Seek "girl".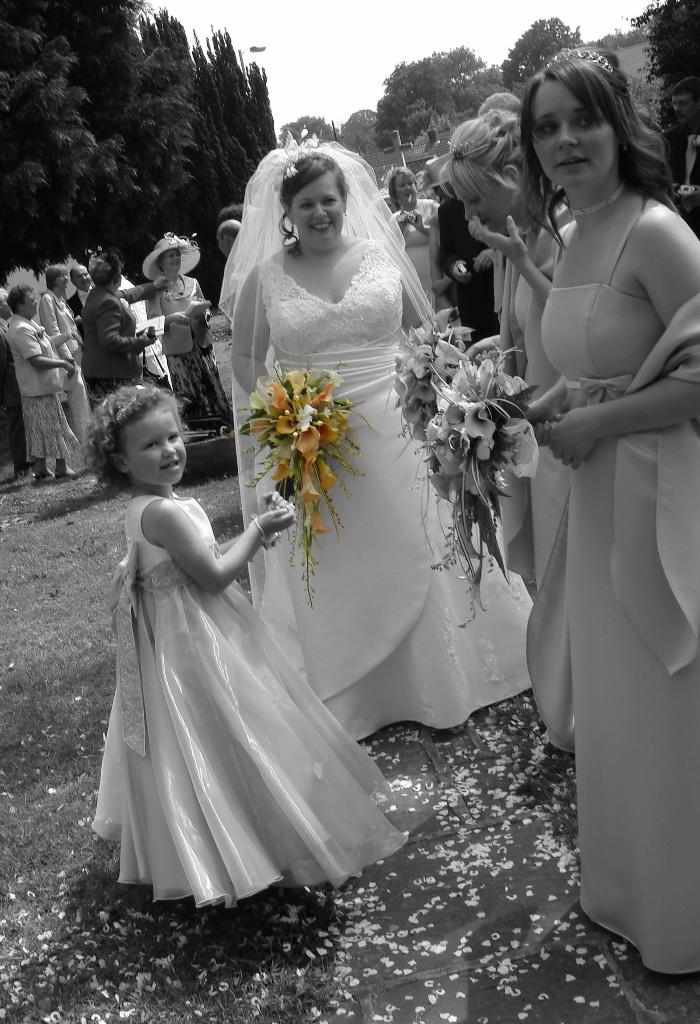
x1=441, y1=94, x2=581, y2=796.
